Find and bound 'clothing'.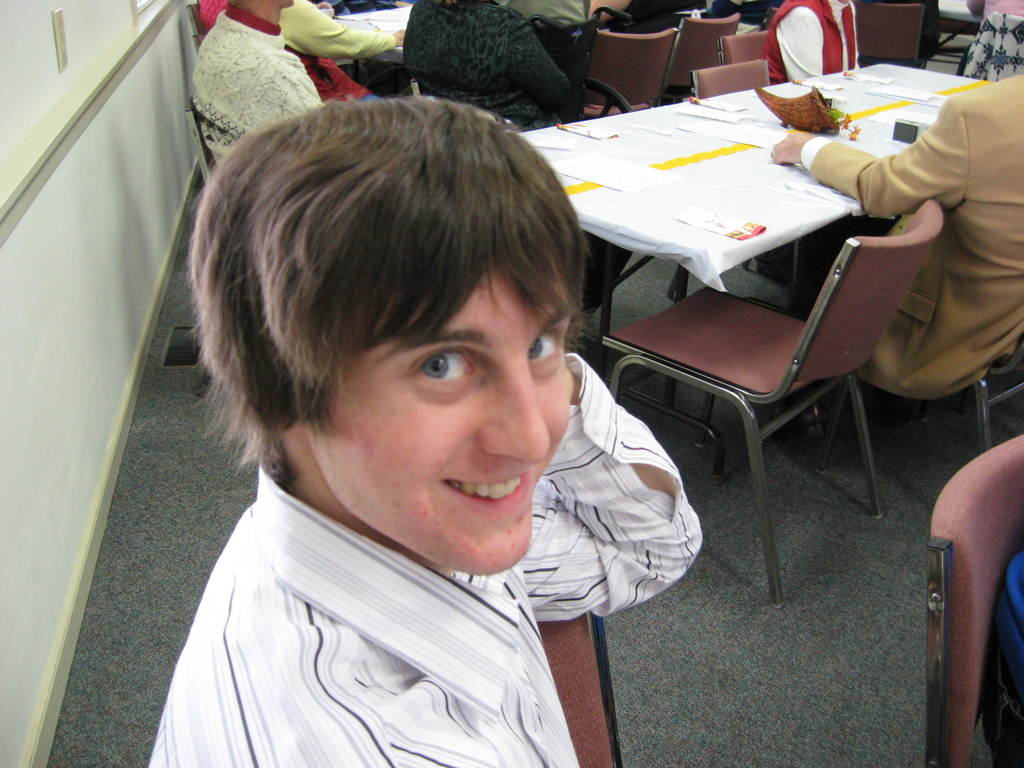
Bound: bbox=(802, 73, 1023, 403).
